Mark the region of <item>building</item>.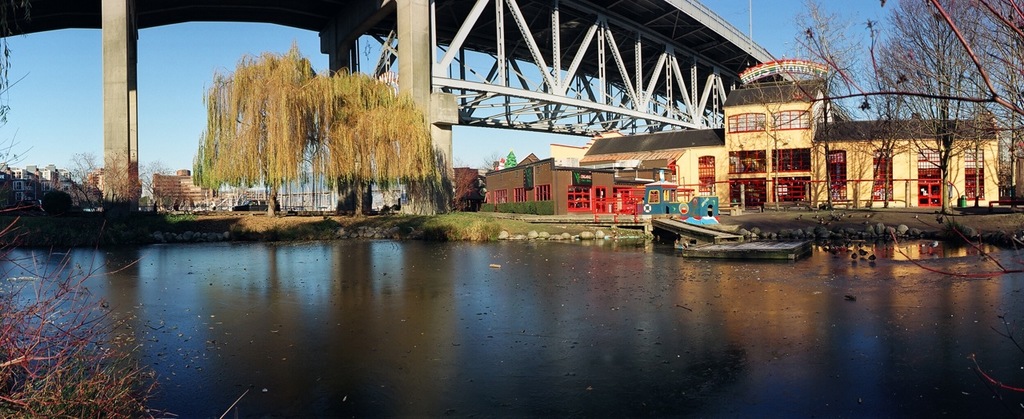
Region: [x1=574, y1=57, x2=999, y2=205].
